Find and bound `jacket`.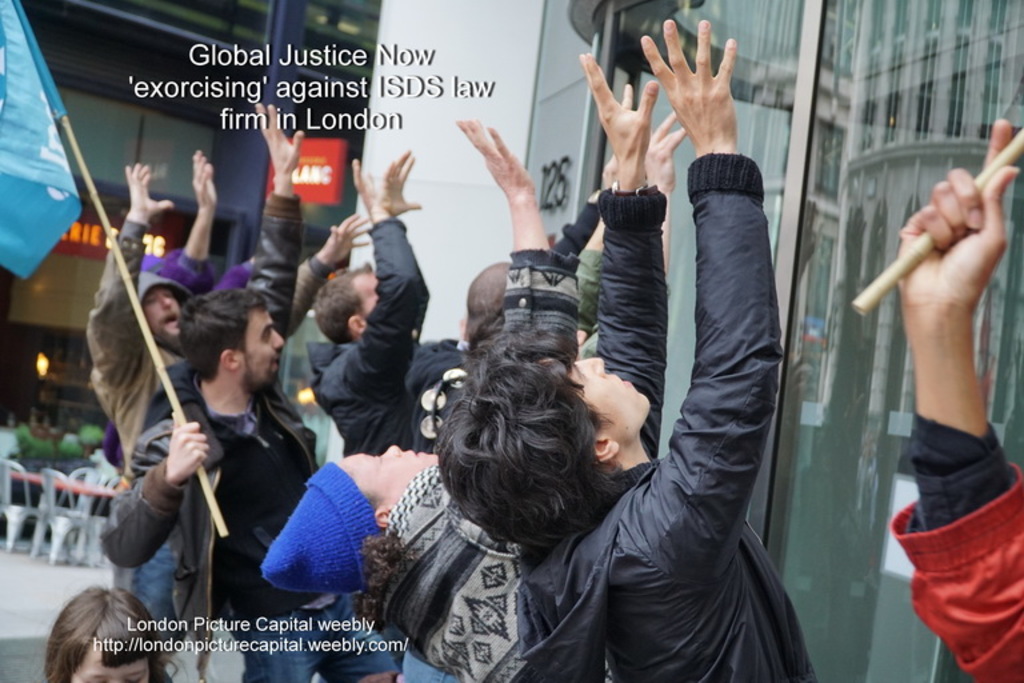
Bound: 364 87 815 634.
